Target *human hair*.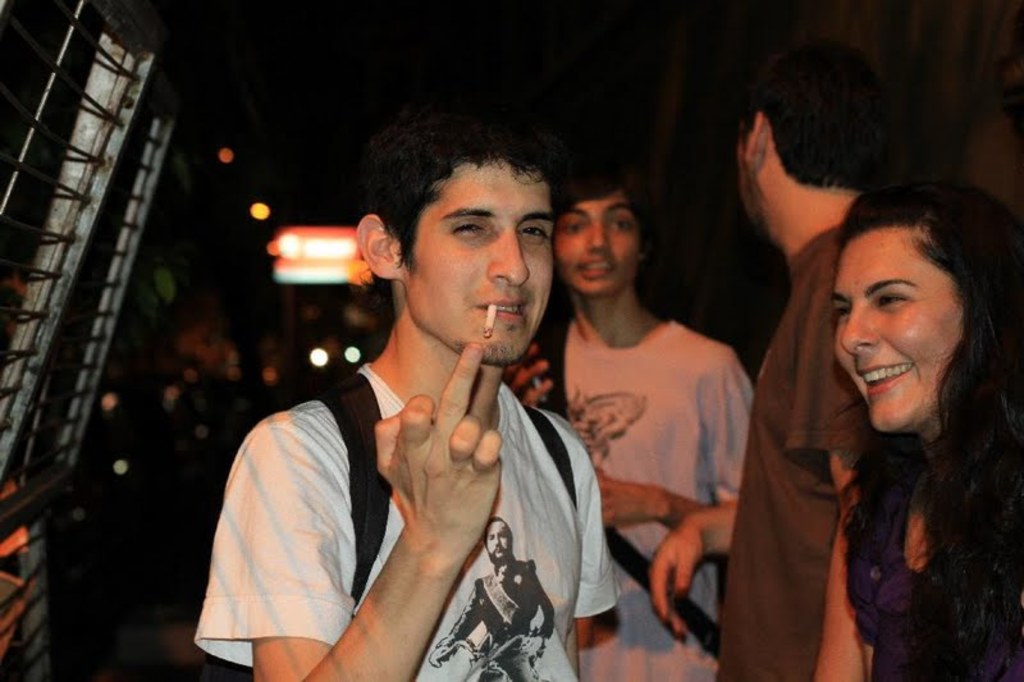
Target region: detection(553, 154, 645, 228).
